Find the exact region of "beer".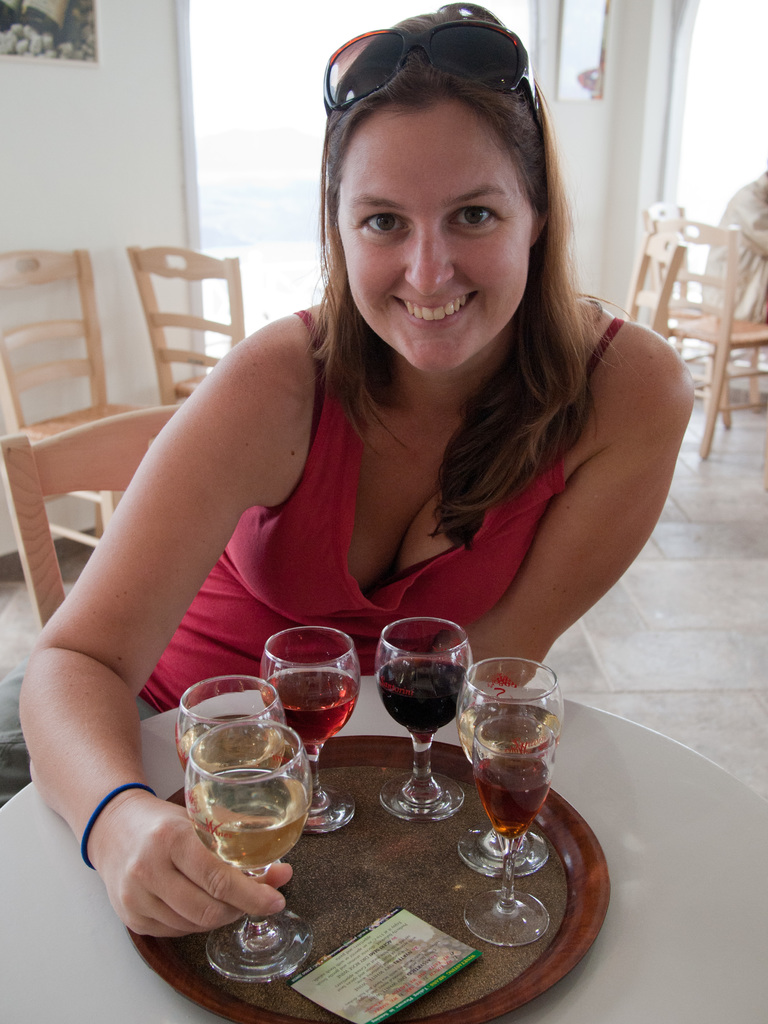
Exact region: (252,610,365,816).
